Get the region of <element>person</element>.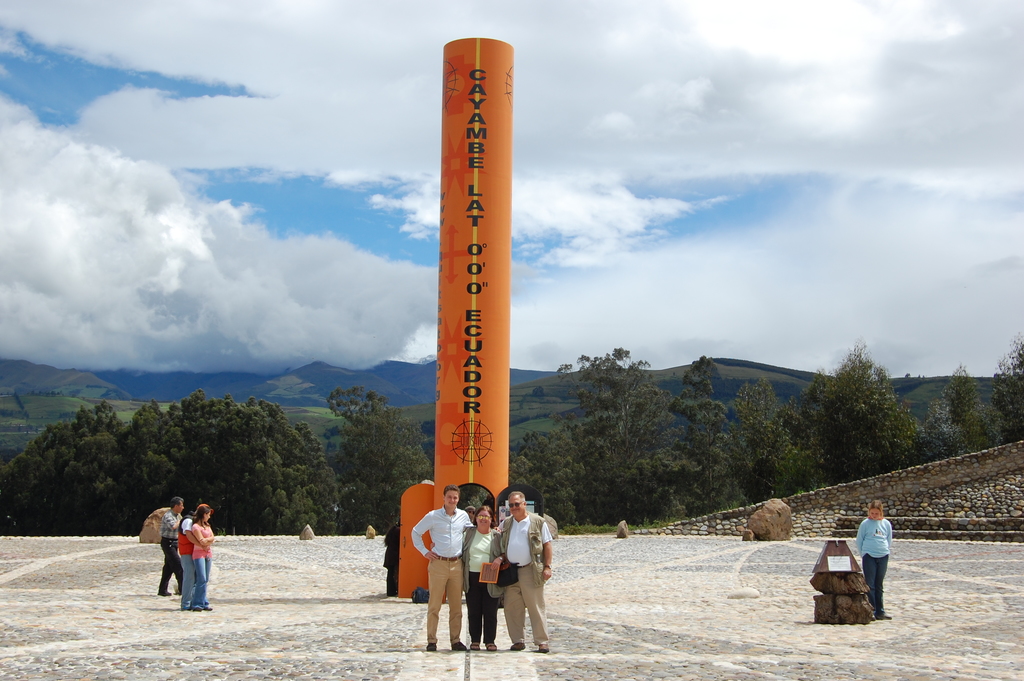
l=411, t=484, r=476, b=650.
